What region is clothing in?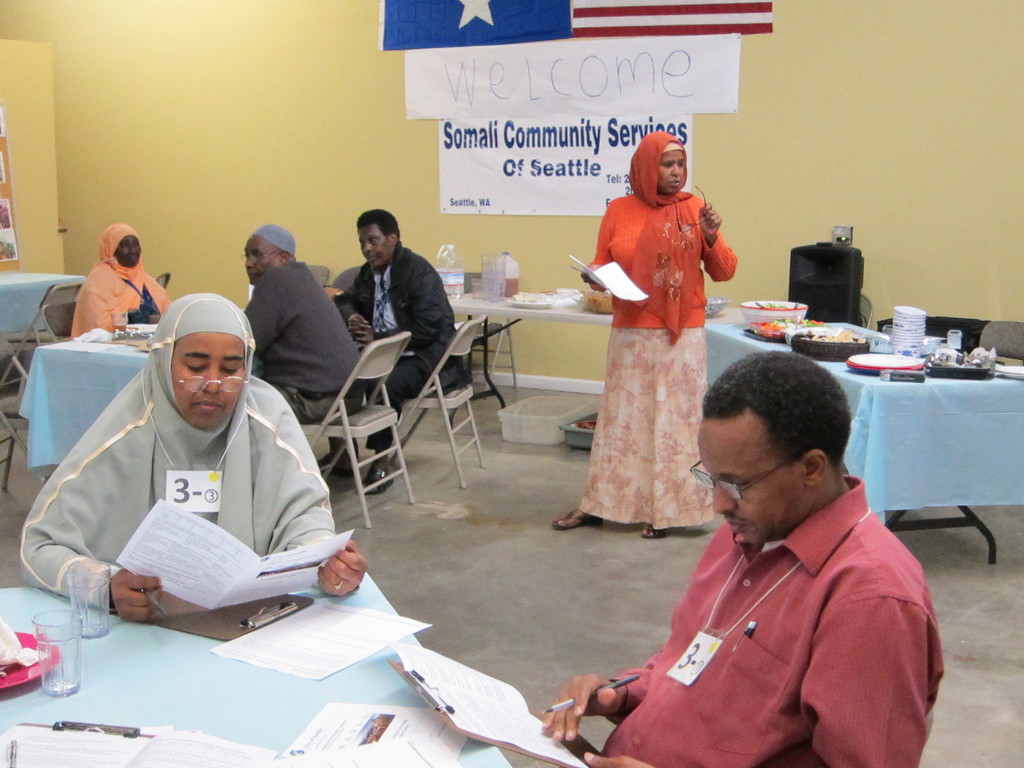
detection(69, 224, 170, 337).
